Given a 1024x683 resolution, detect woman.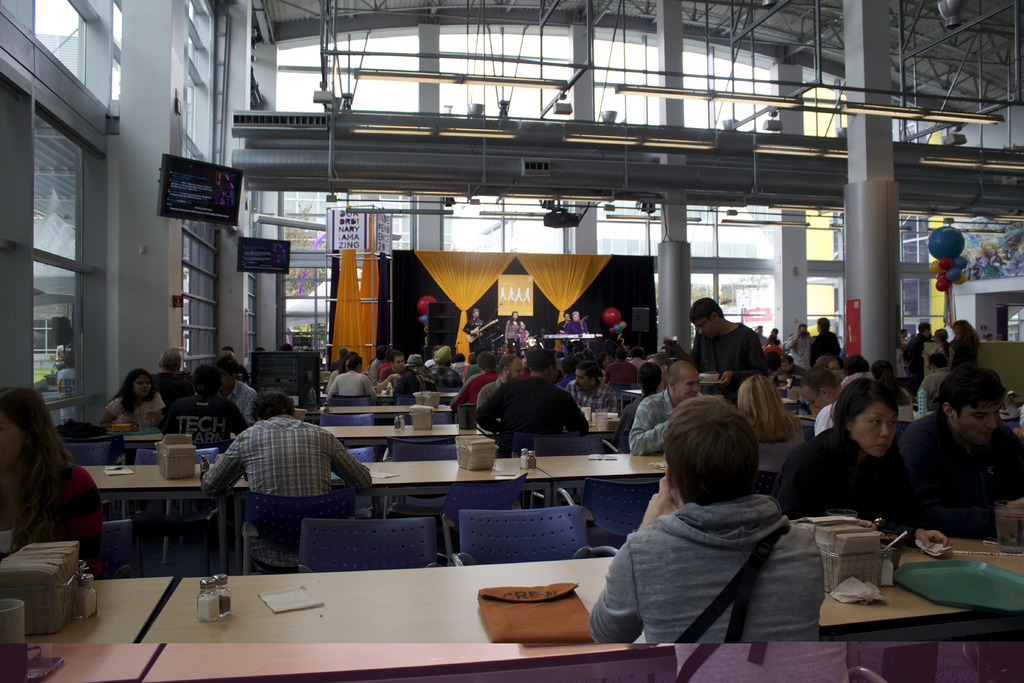
l=922, t=326, r=957, b=370.
